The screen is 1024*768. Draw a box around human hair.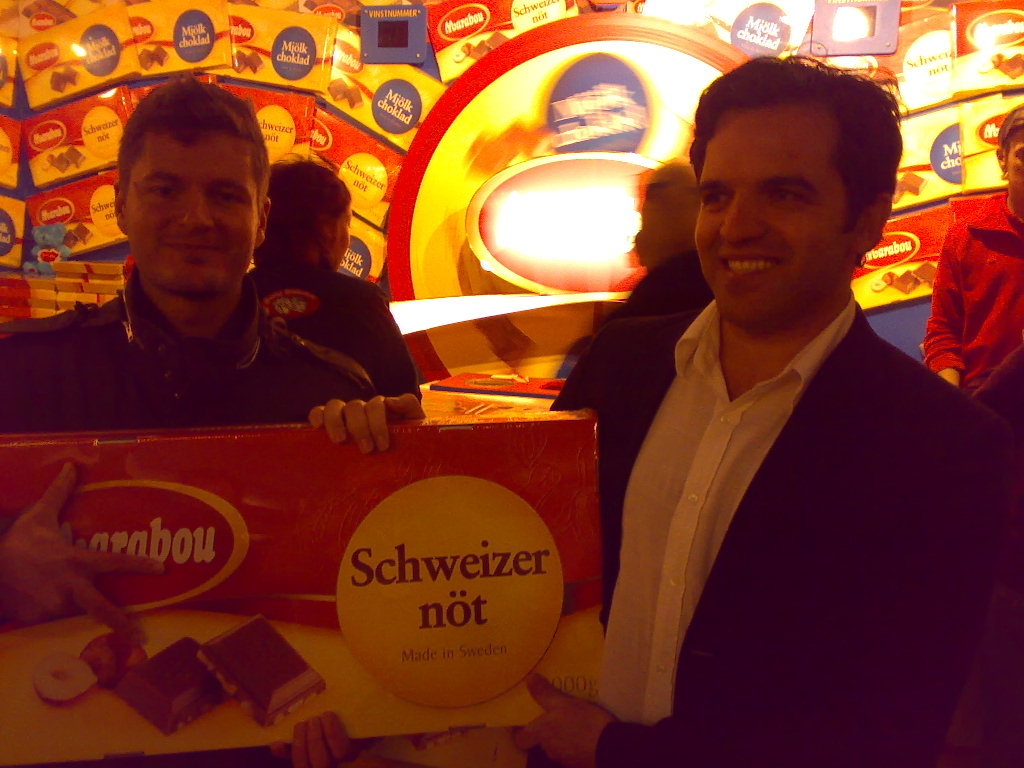
(701,40,892,261).
